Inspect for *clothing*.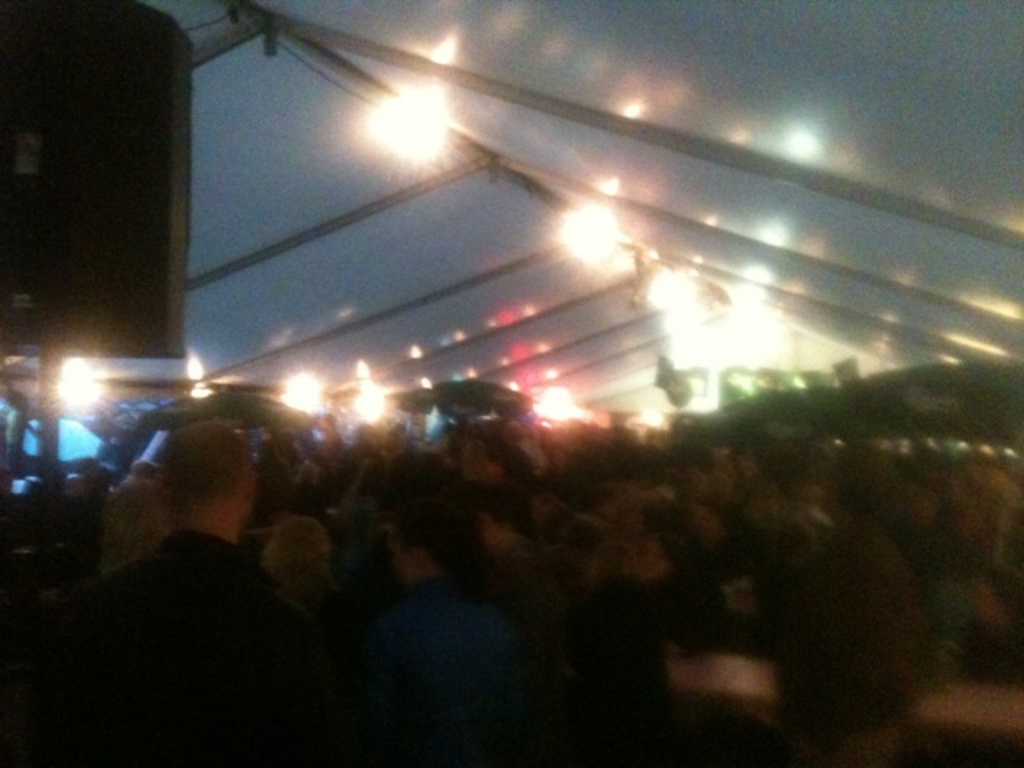
Inspection: detection(786, 520, 930, 766).
